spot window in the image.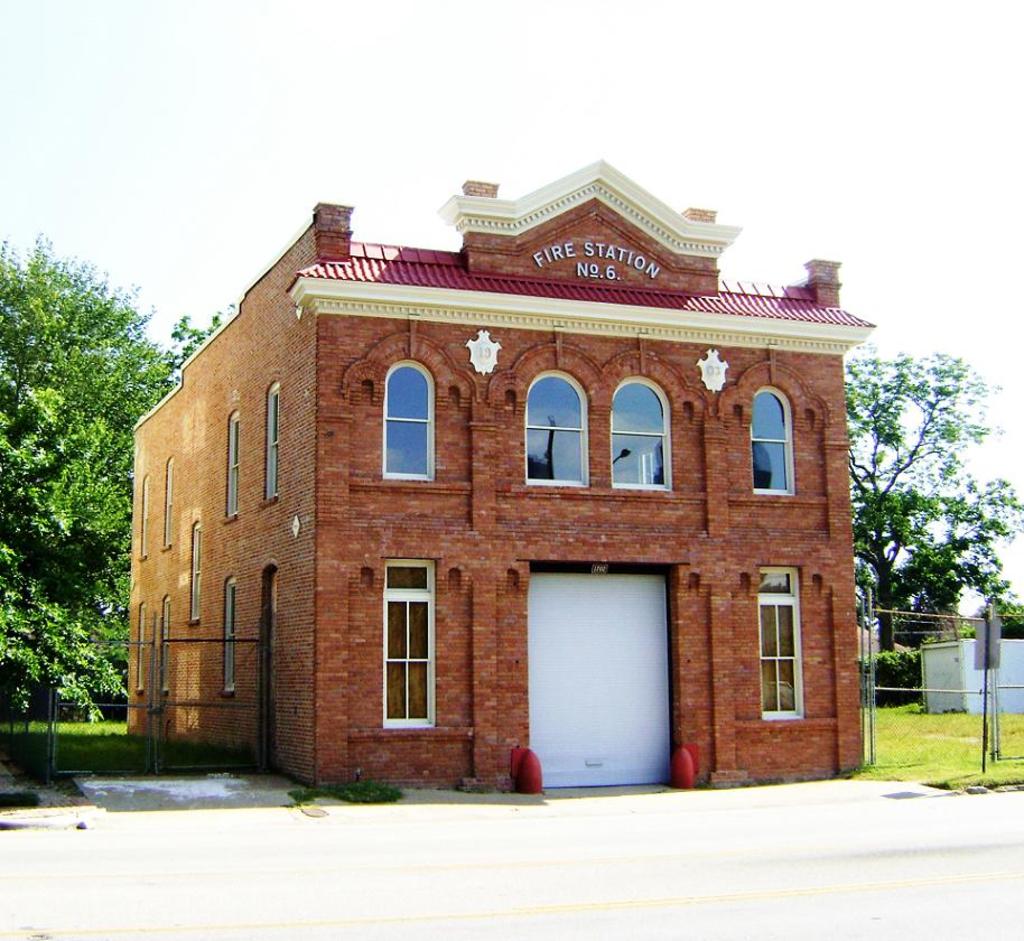
window found at <region>518, 354, 594, 496</region>.
